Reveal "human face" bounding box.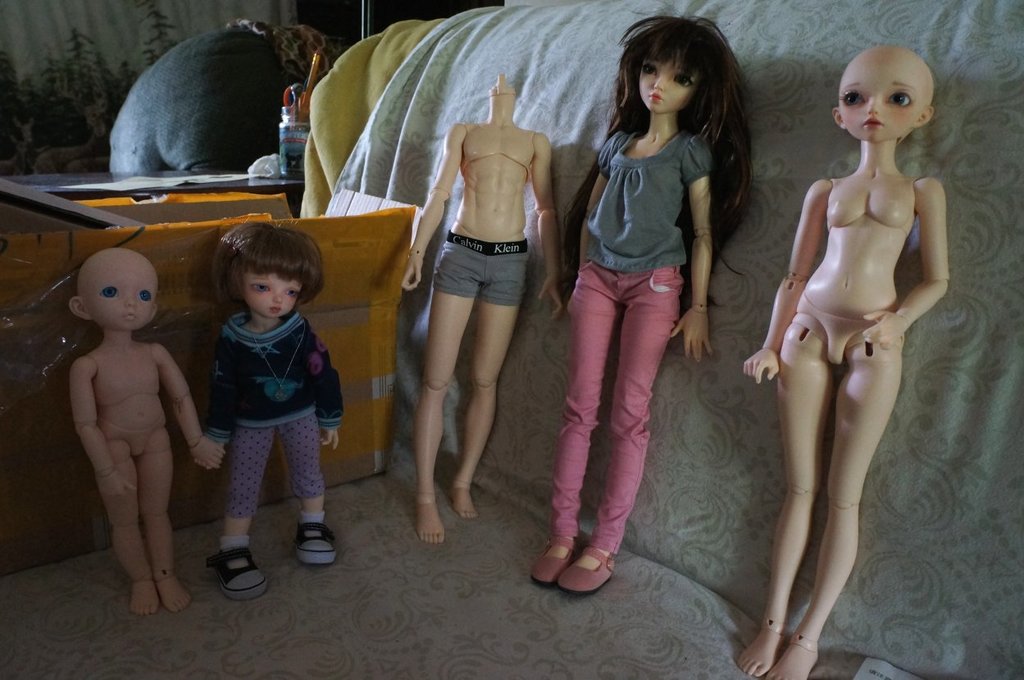
Revealed: box(80, 254, 157, 331).
